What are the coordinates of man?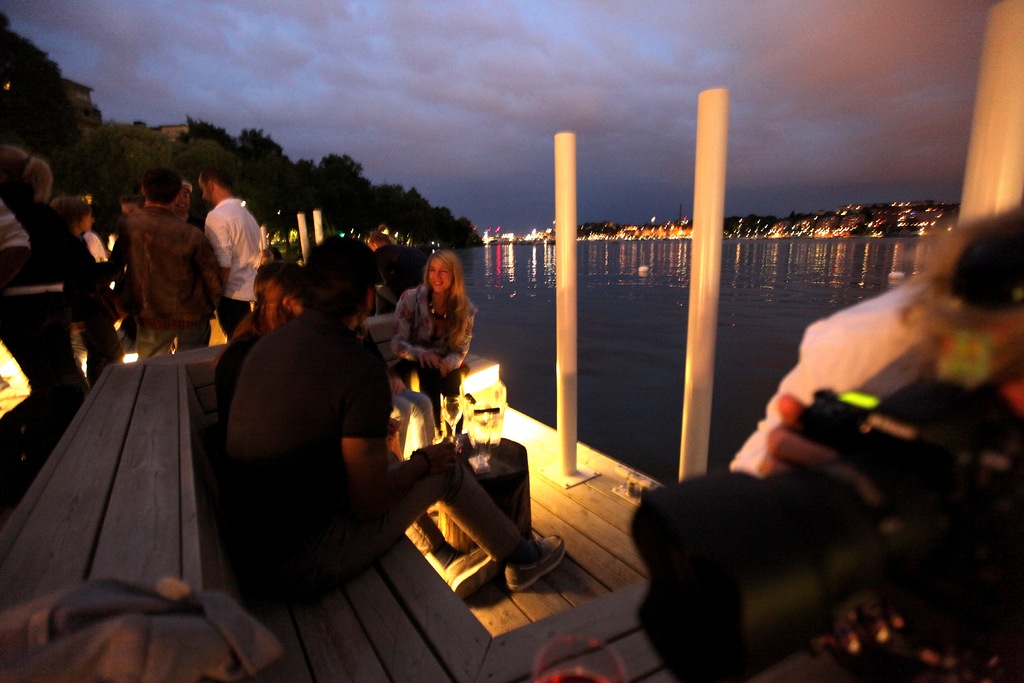
box(122, 168, 220, 356).
